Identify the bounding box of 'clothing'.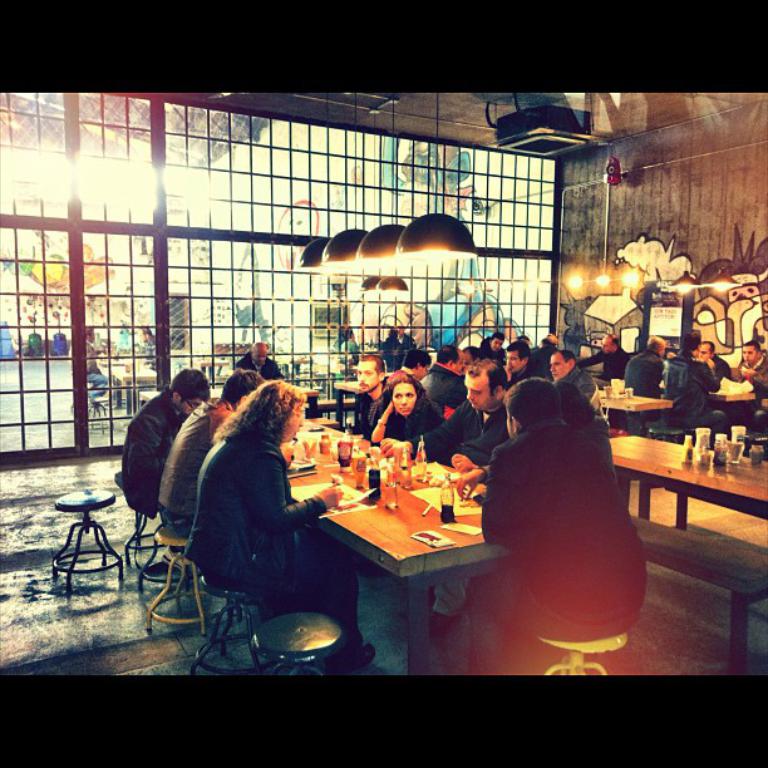
bbox(84, 371, 108, 397).
